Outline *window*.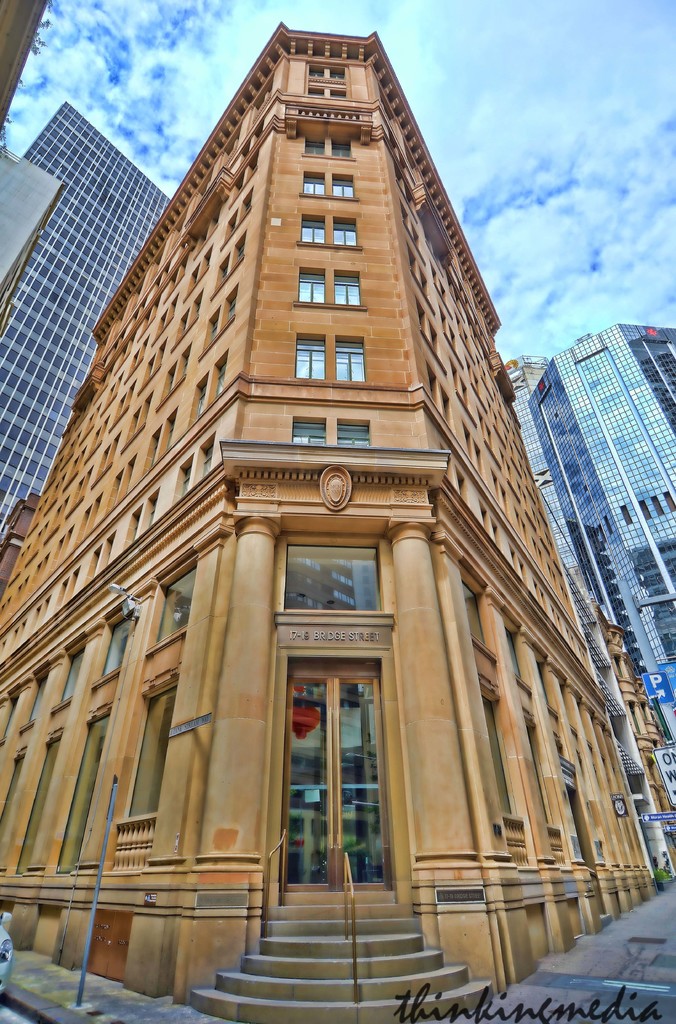
Outline: 148, 560, 199, 655.
